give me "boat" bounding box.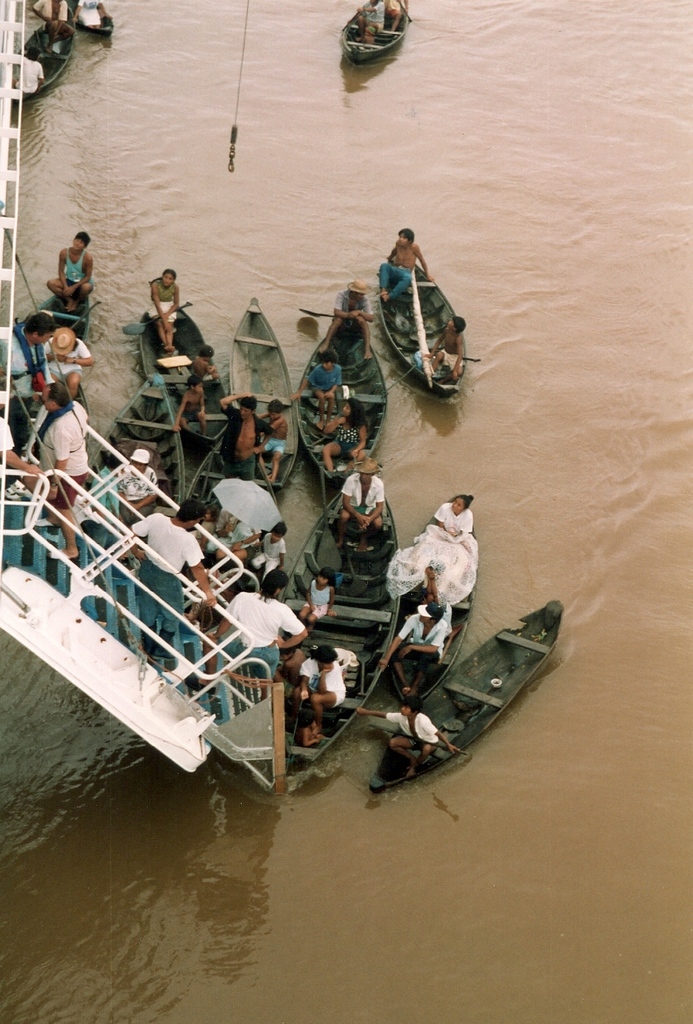
{"x1": 266, "y1": 484, "x2": 404, "y2": 779}.
